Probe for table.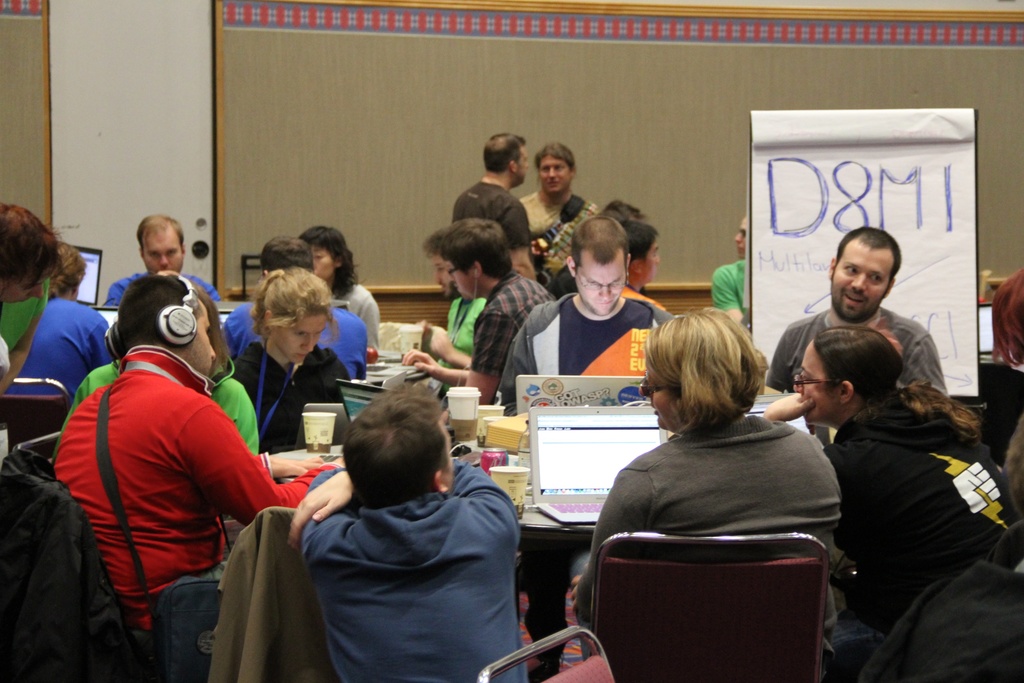
Probe result: bbox=[265, 440, 595, 550].
